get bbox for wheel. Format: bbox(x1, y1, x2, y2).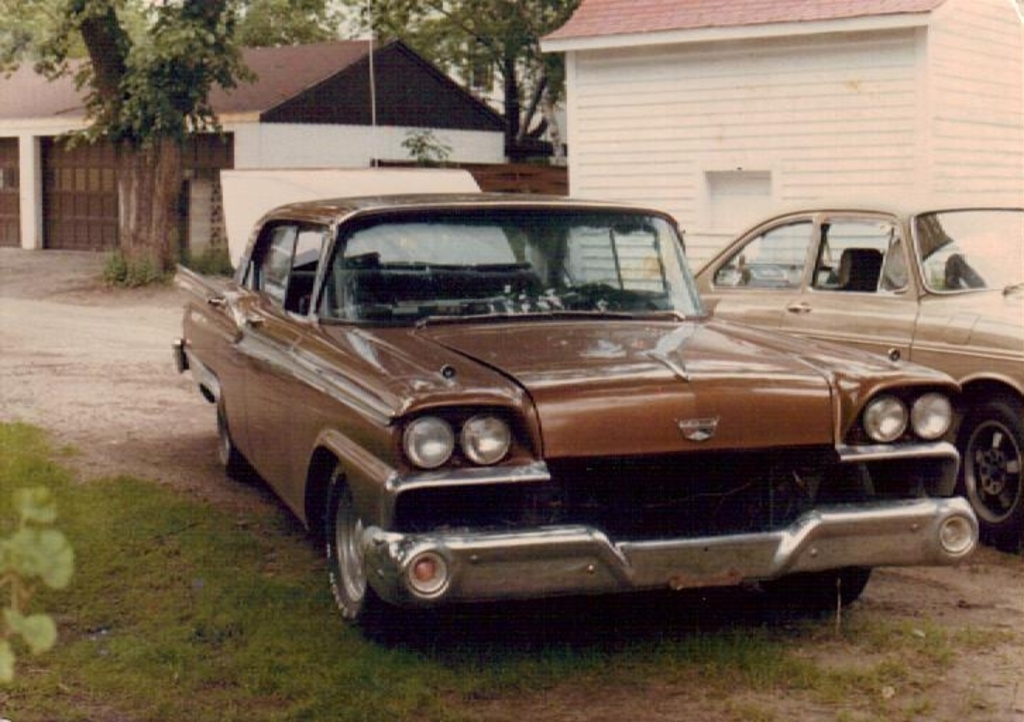
bbox(219, 415, 245, 481).
